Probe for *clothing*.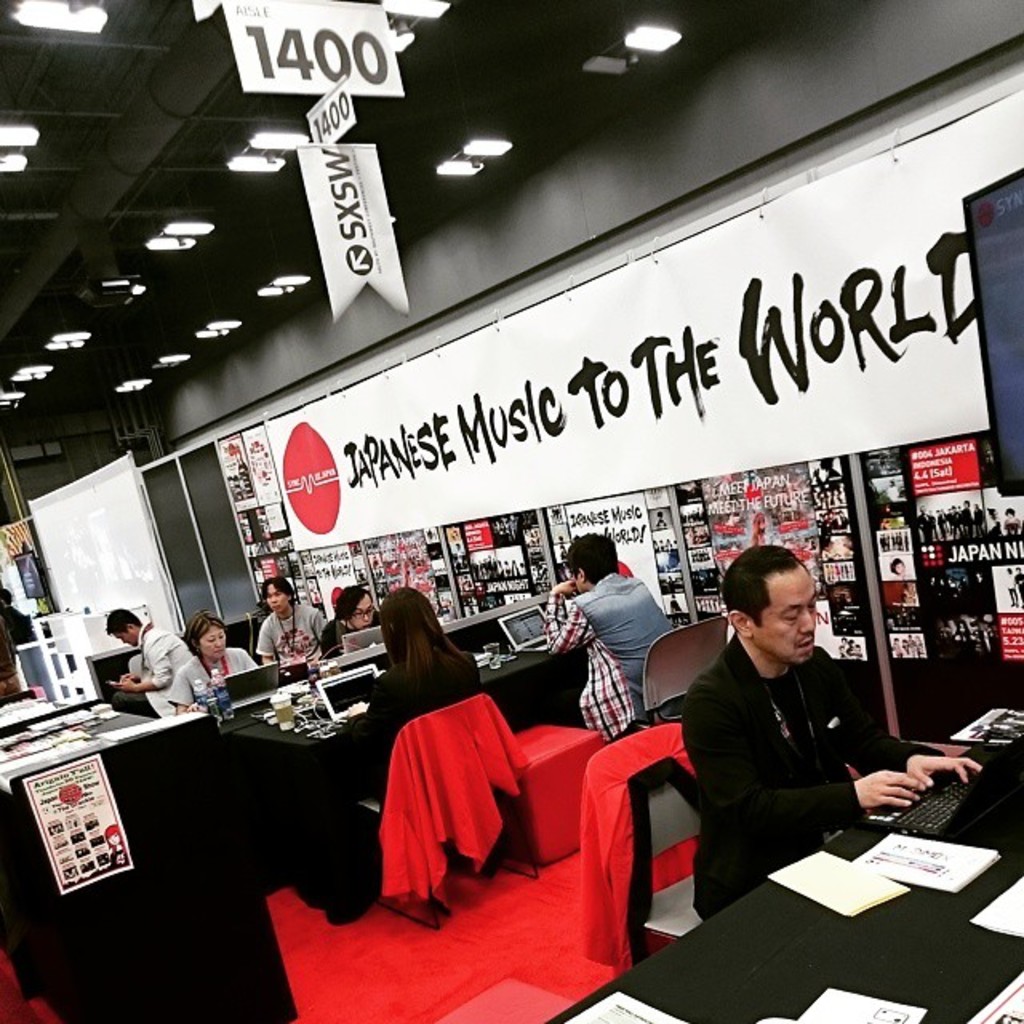
Probe result: [x1=139, y1=616, x2=176, y2=720].
